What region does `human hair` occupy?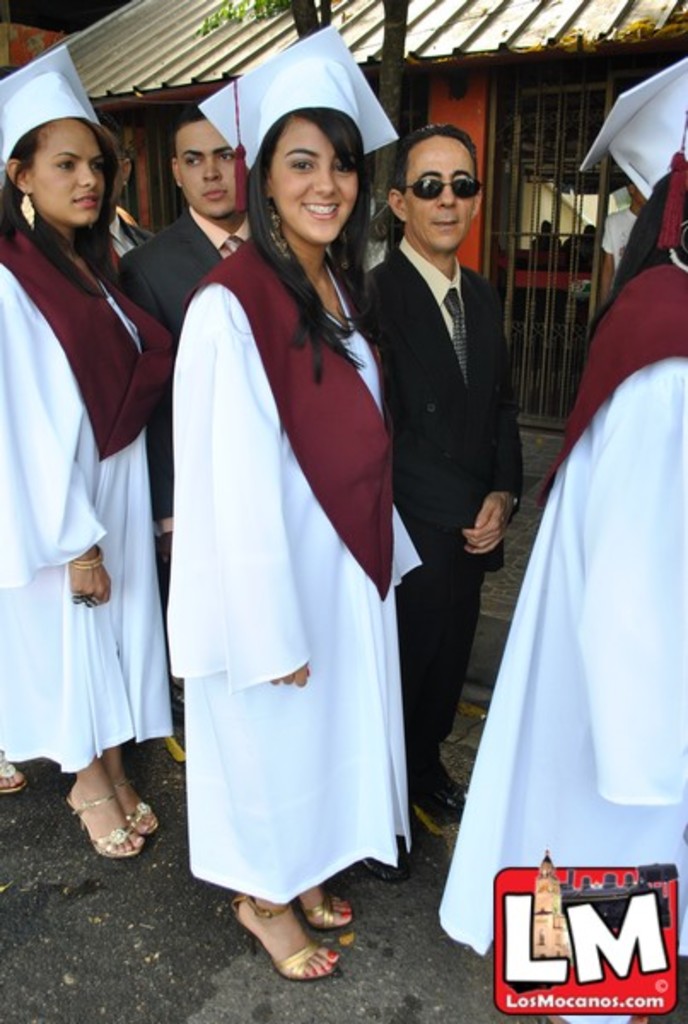
589/171/681/333.
